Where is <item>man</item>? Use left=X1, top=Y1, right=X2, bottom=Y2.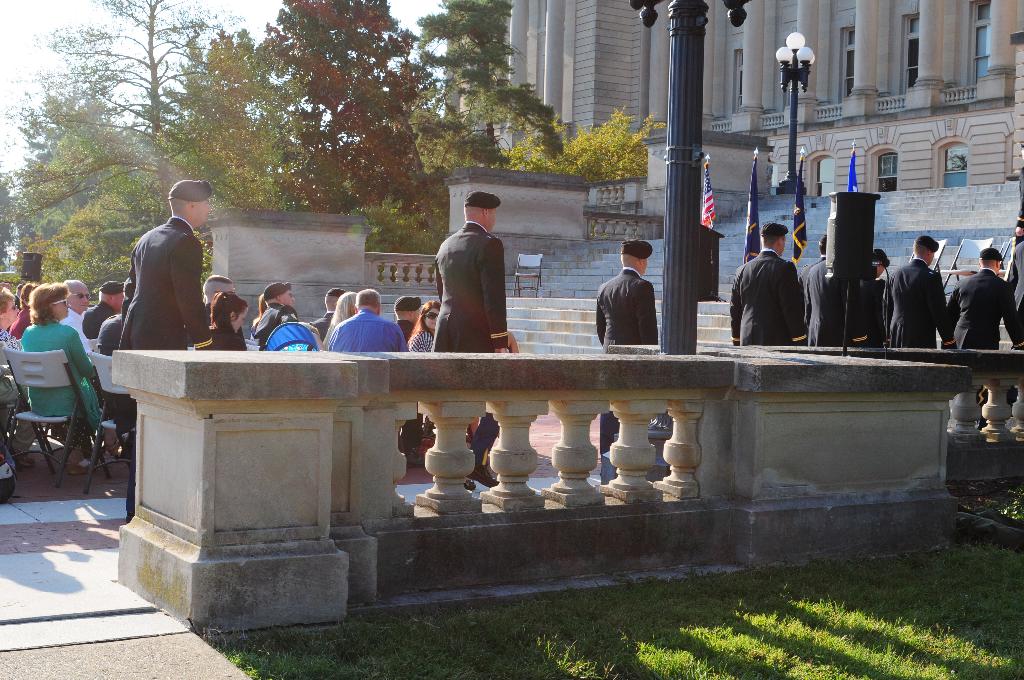
left=392, top=296, right=421, bottom=467.
